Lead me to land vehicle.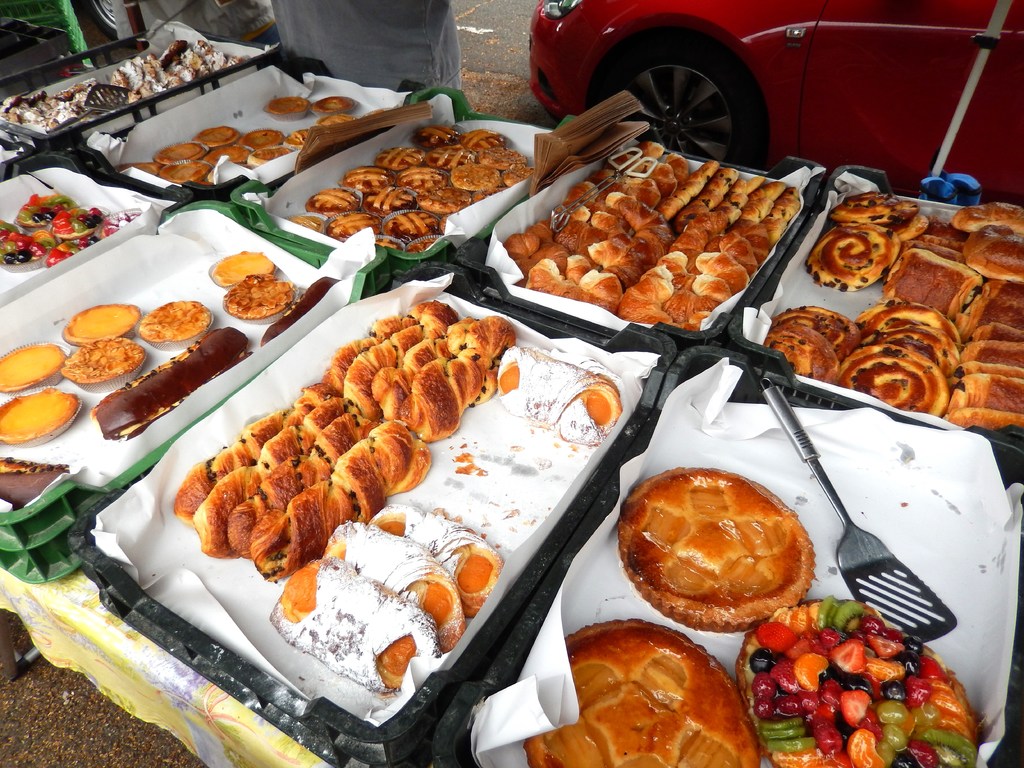
Lead to bbox=[511, 0, 1023, 205].
